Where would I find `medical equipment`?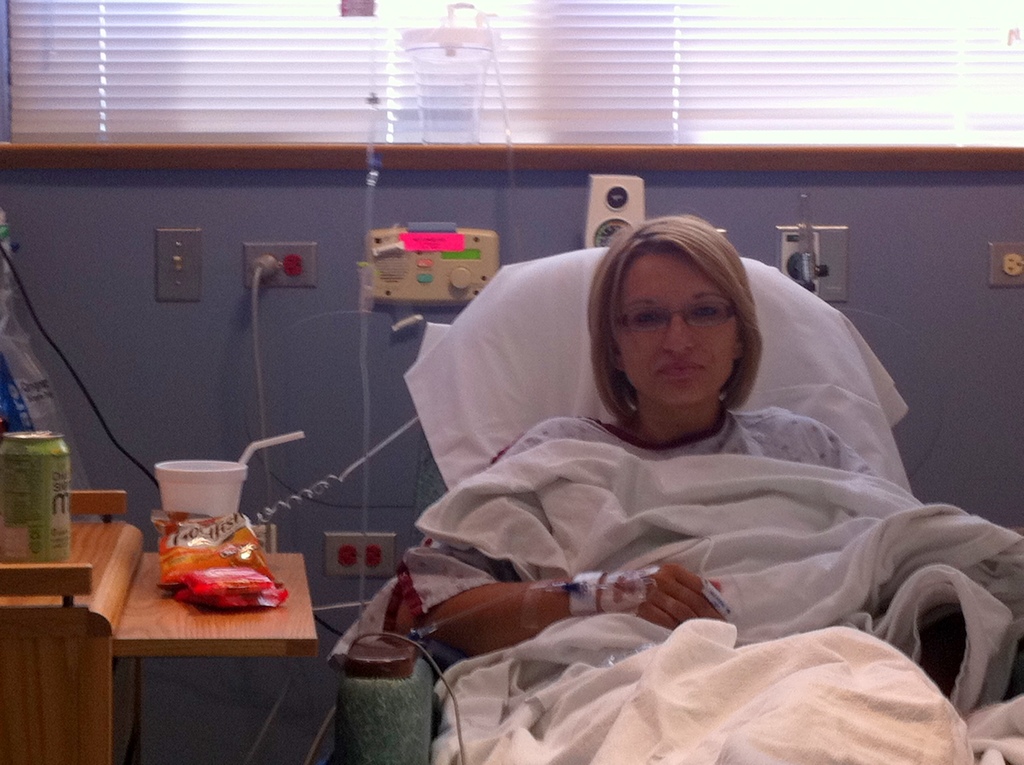
At select_region(775, 188, 849, 310).
